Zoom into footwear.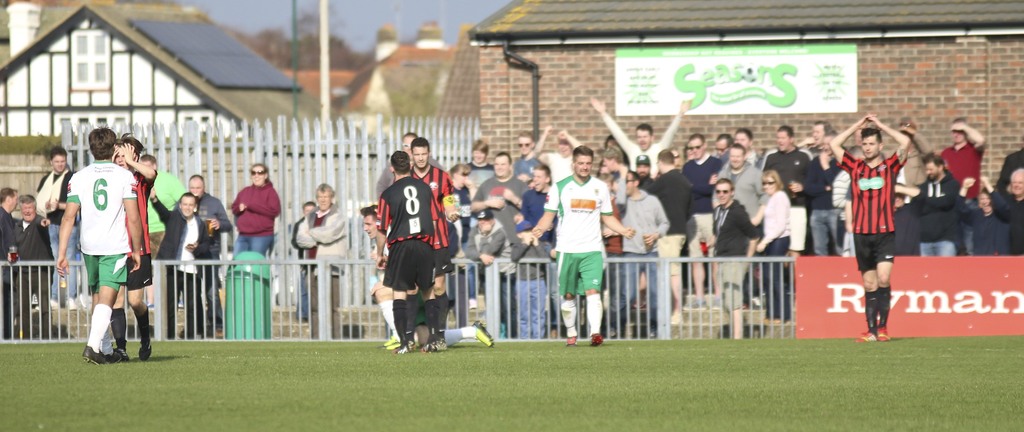
Zoom target: Rect(592, 333, 603, 343).
